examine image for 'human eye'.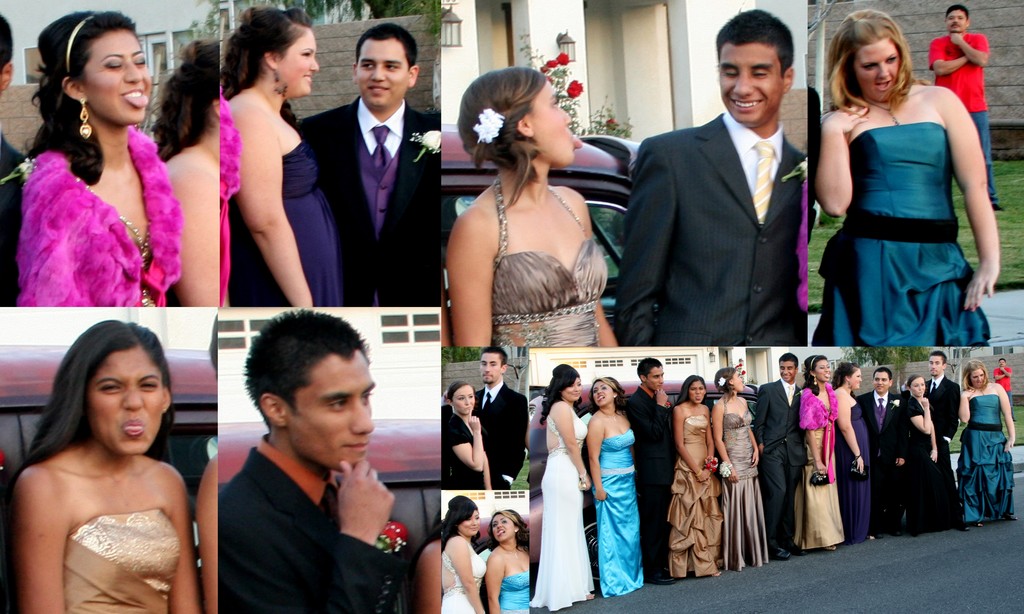
Examination result: x1=947 y1=15 x2=952 y2=22.
